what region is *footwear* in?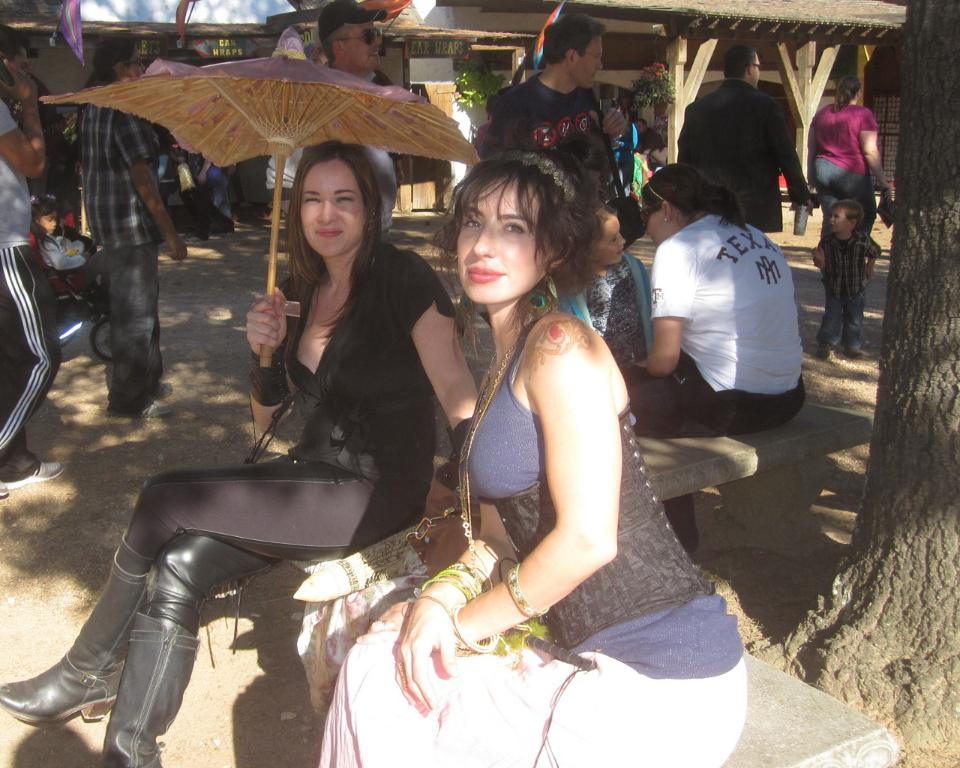
rect(841, 337, 866, 359).
